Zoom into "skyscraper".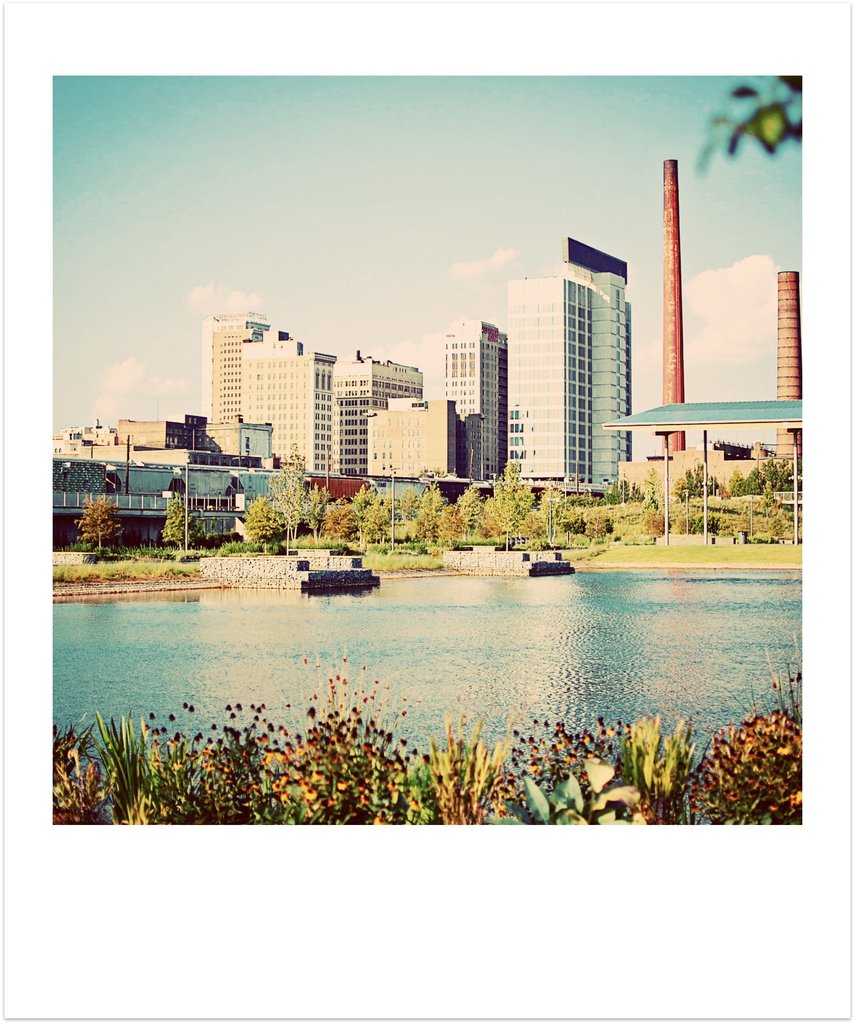
Zoom target: [192, 310, 270, 478].
